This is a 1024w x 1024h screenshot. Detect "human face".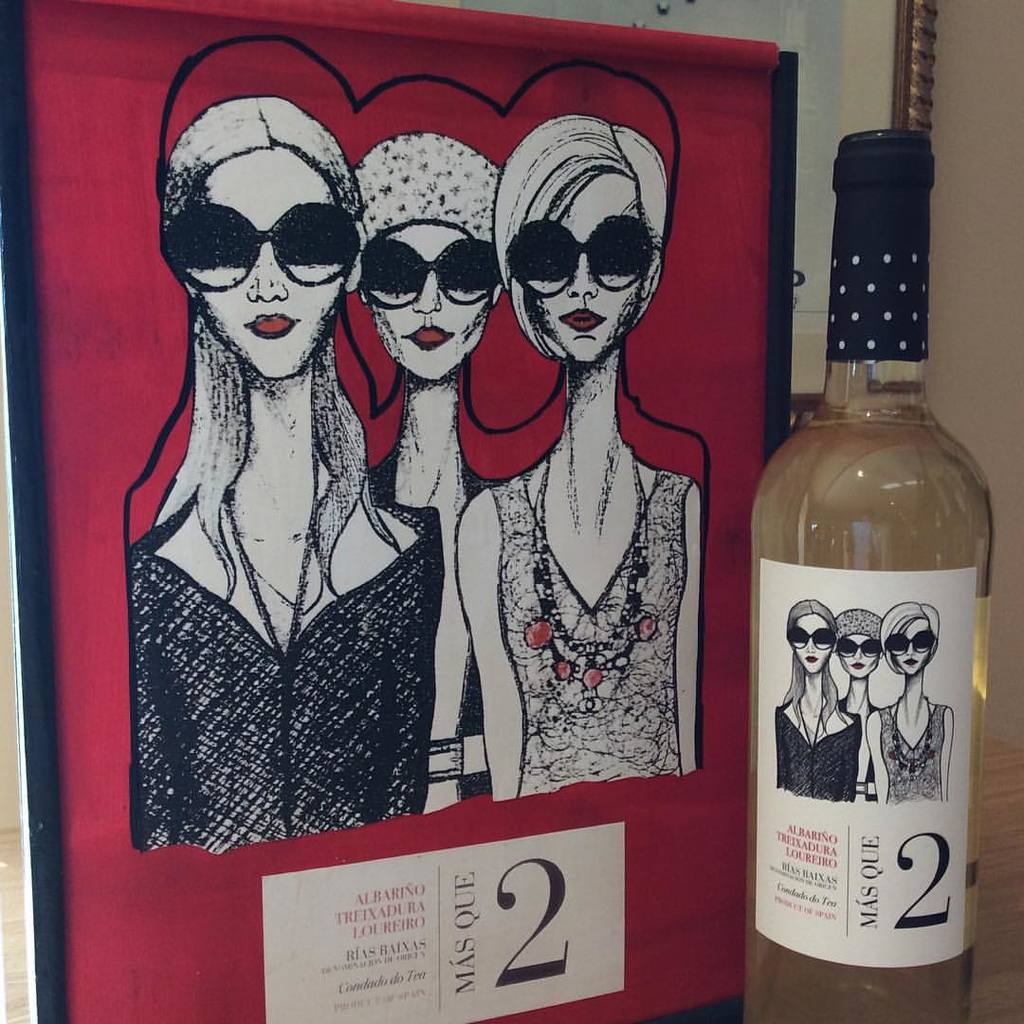
crop(836, 631, 882, 680).
